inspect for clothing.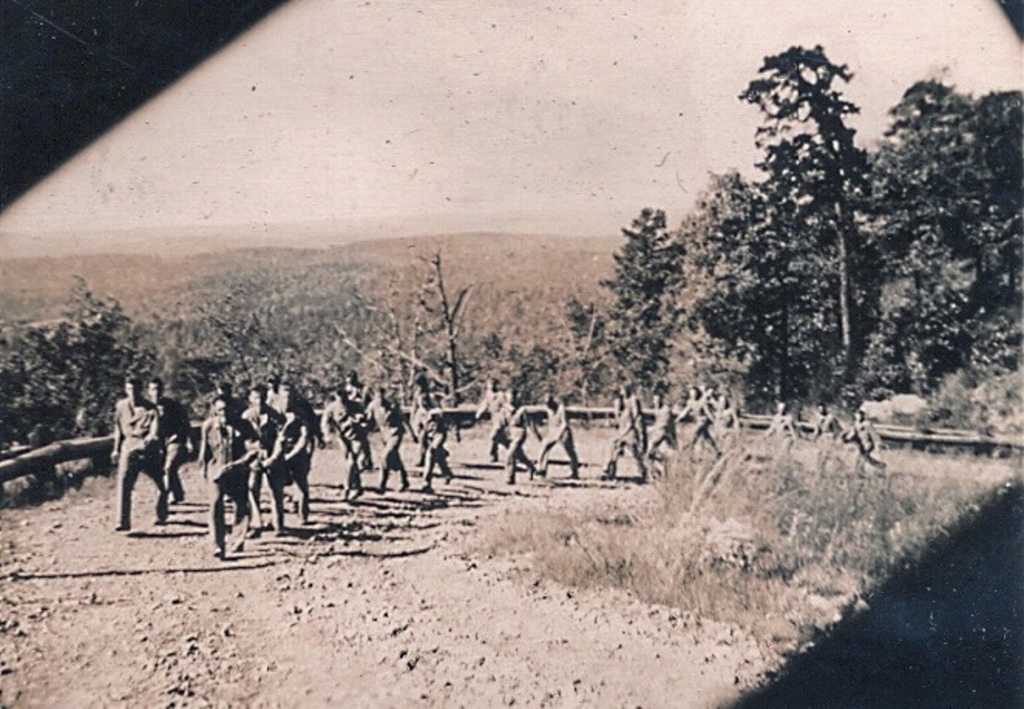
Inspection: [x1=542, y1=400, x2=575, y2=473].
